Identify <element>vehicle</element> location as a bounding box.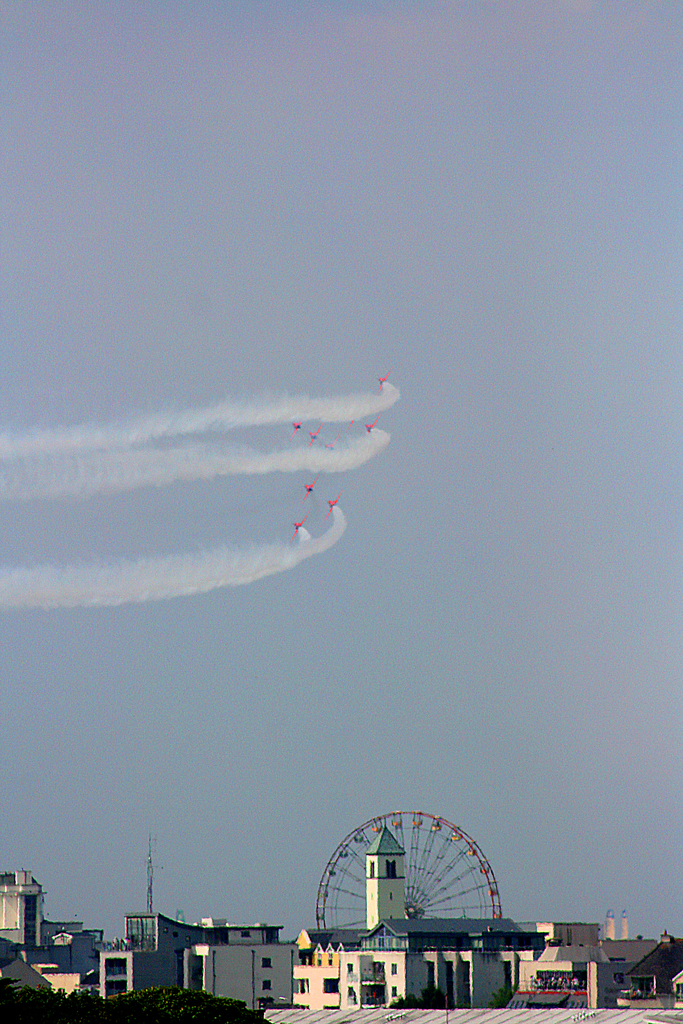
locate(292, 515, 308, 540).
